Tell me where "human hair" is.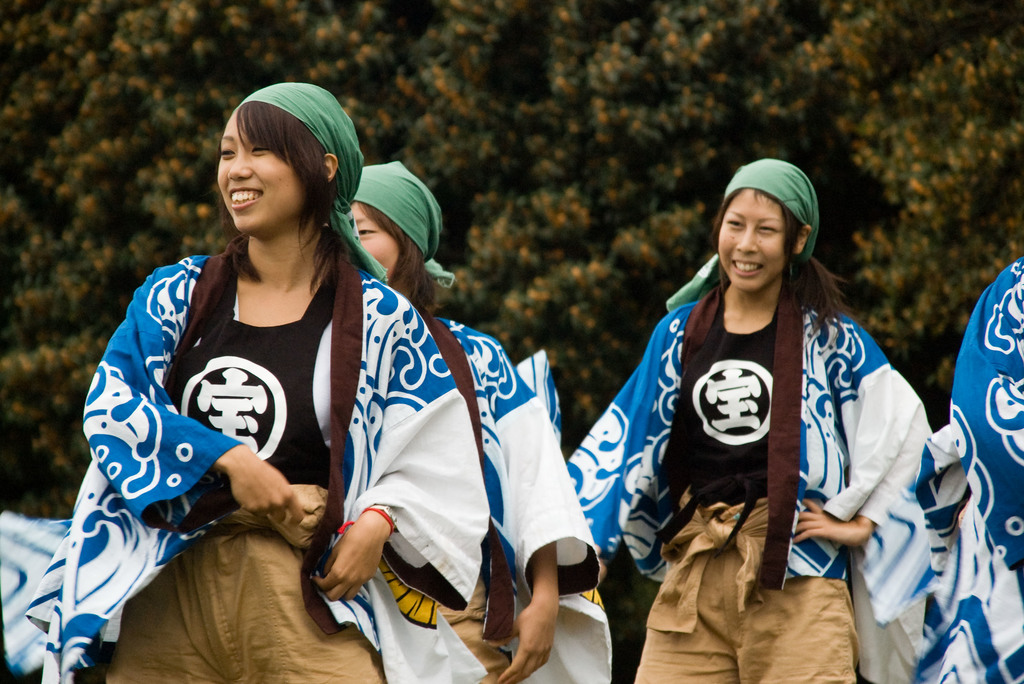
"human hair" is at 708 191 850 312.
